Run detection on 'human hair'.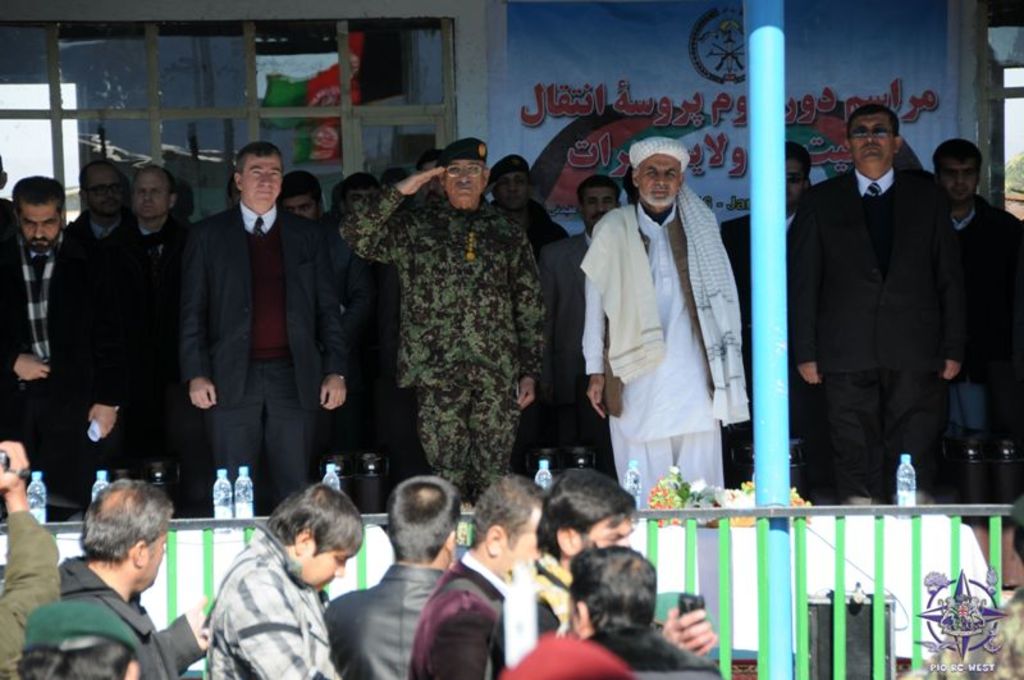
Result: 280/172/323/197.
